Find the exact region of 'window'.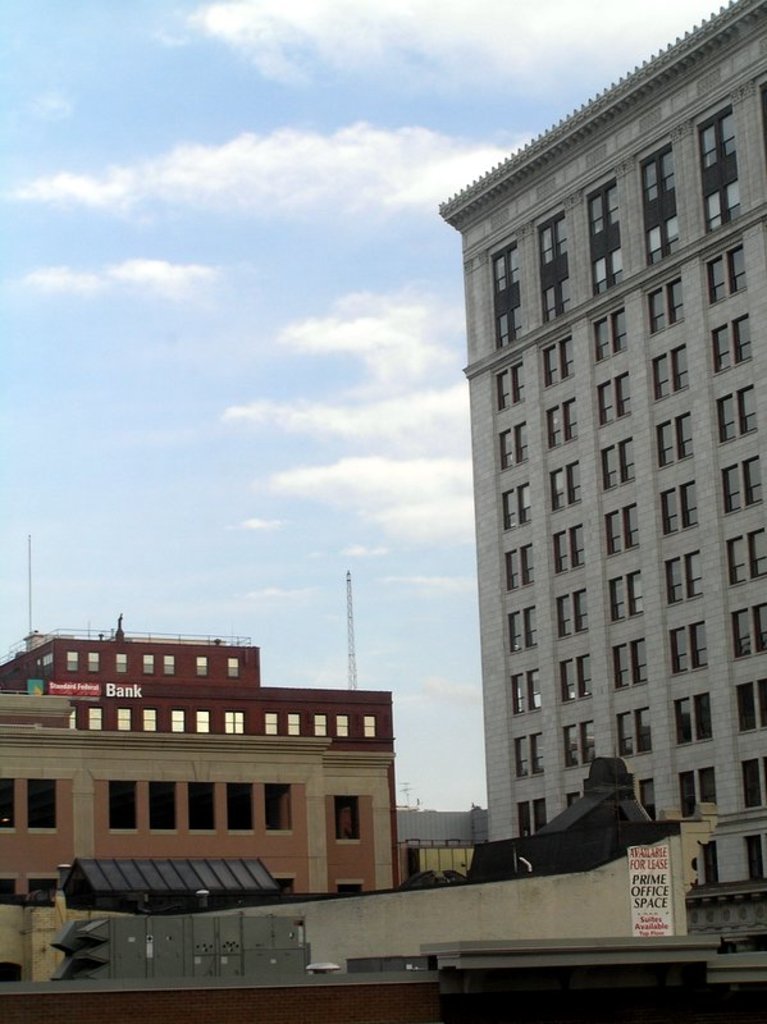
Exact region: l=70, t=707, r=74, b=728.
